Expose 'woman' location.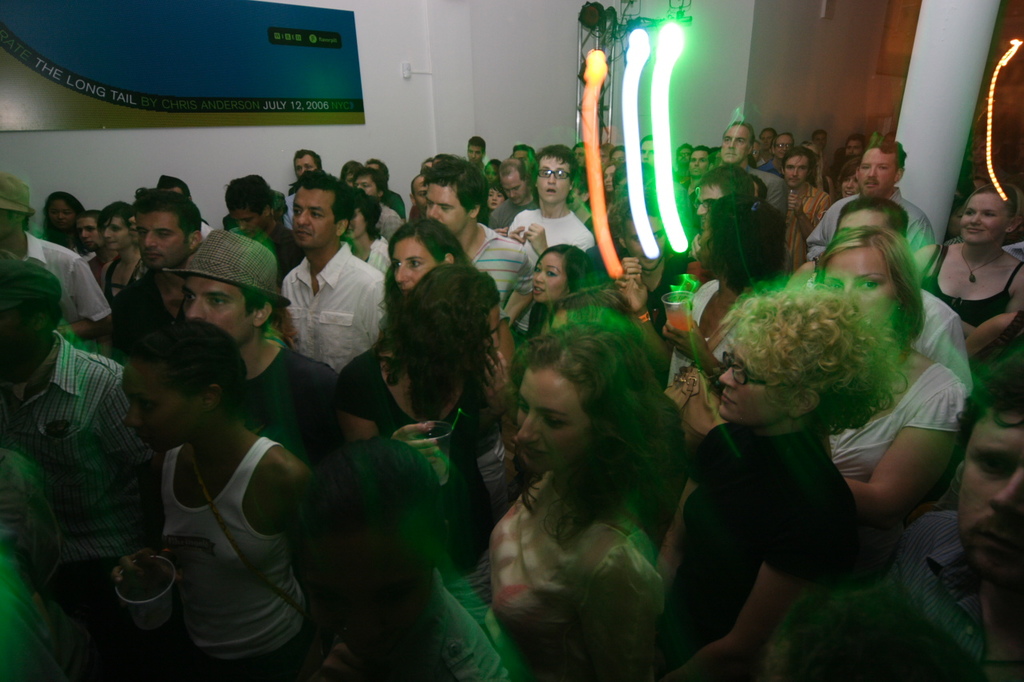
Exposed at box(38, 183, 86, 261).
